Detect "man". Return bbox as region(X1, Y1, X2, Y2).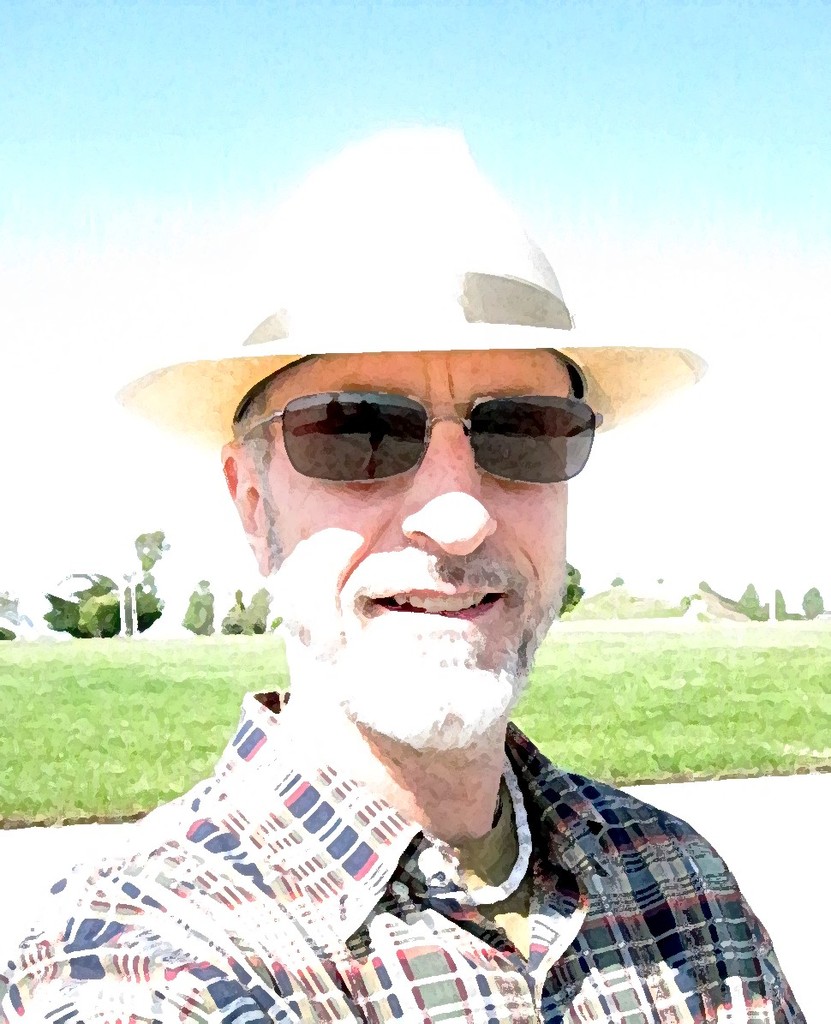
region(98, 242, 803, 1023).
